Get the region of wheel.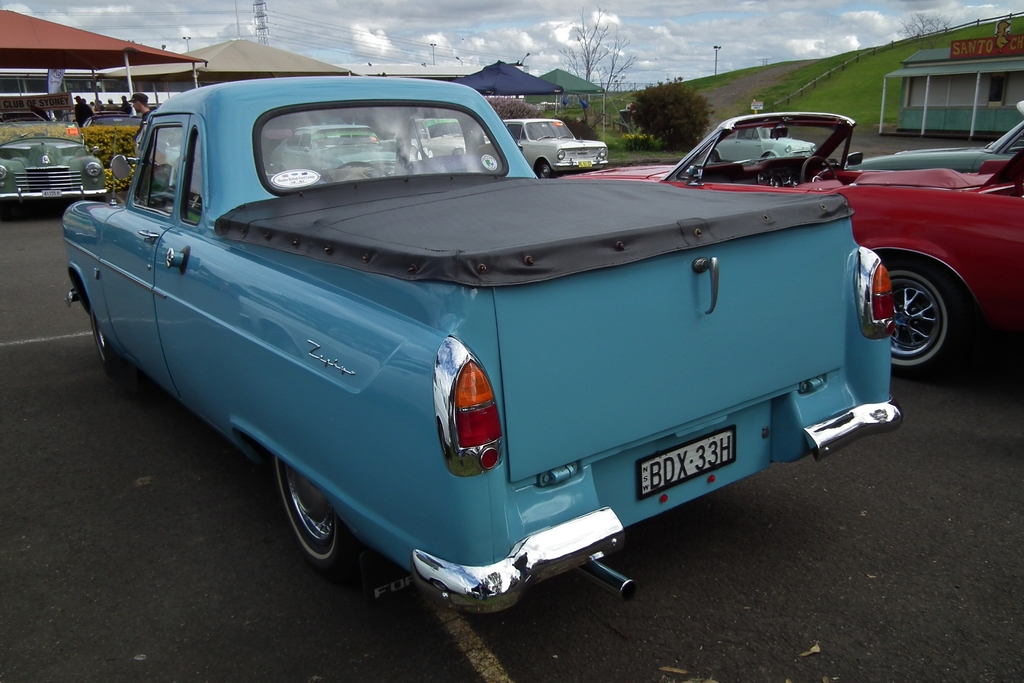
869 254 964 379.
